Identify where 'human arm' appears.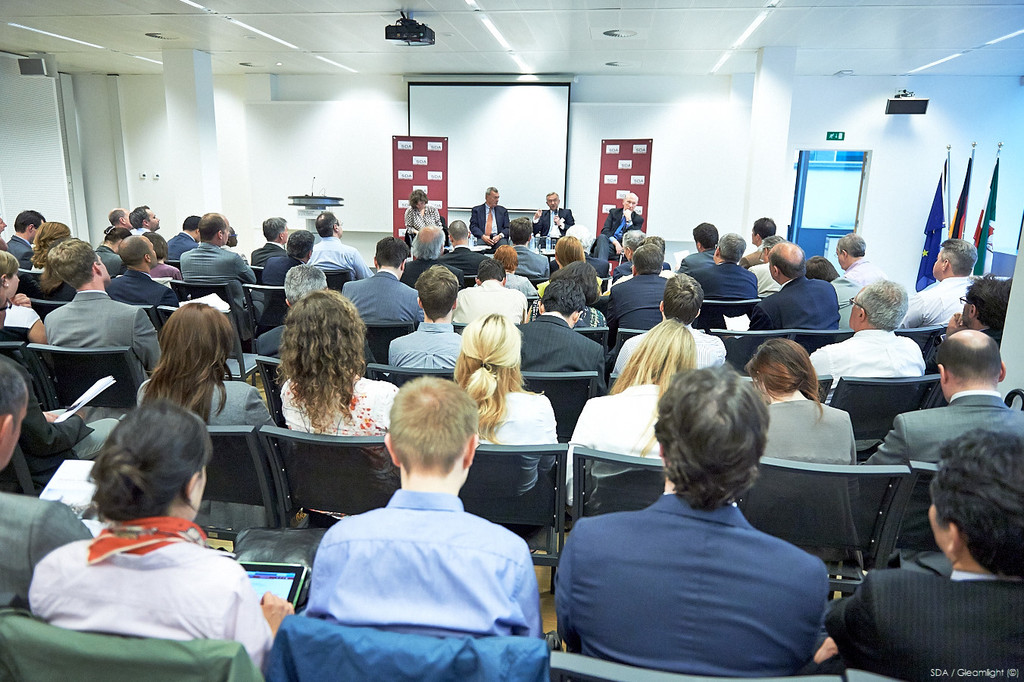
Appears at [600,210,625,256].
